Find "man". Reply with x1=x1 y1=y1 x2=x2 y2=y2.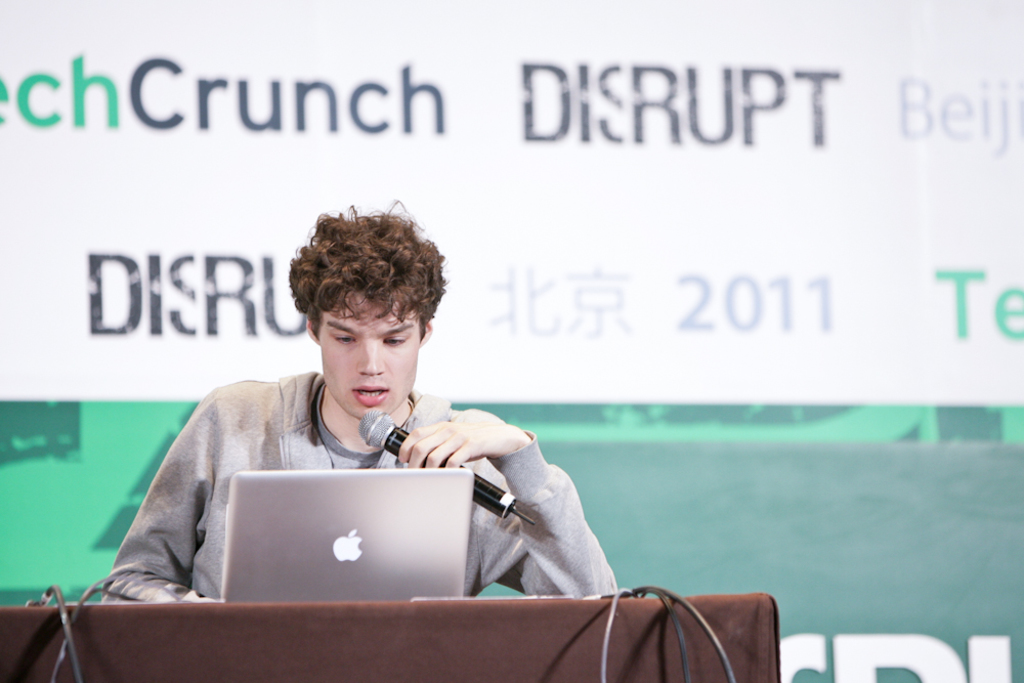
x1=101 y1=197 x2=622 y2=601.
